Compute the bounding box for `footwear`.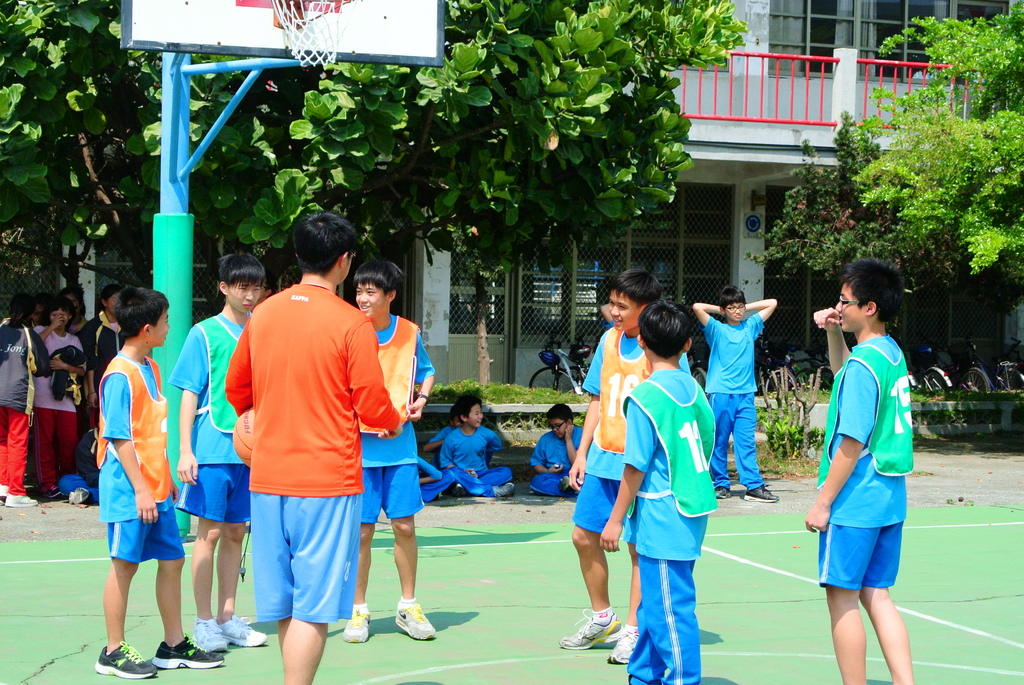
BBox(339, 604, 371, 644).
